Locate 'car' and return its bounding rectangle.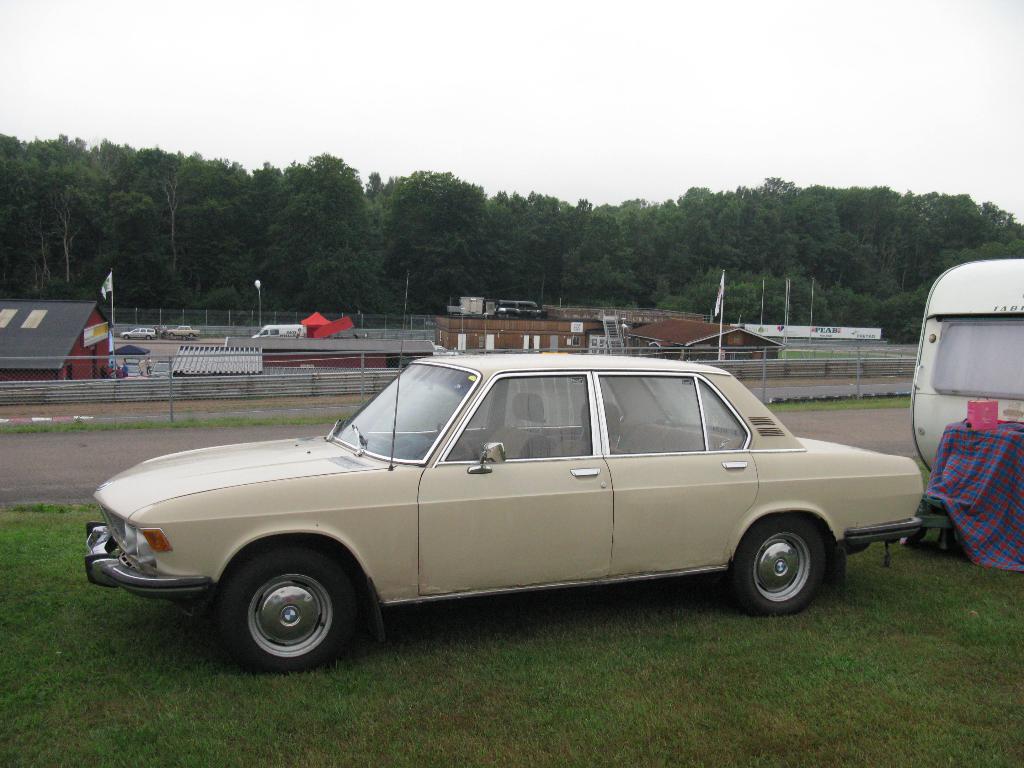
region(252, 323, 313, 337).
